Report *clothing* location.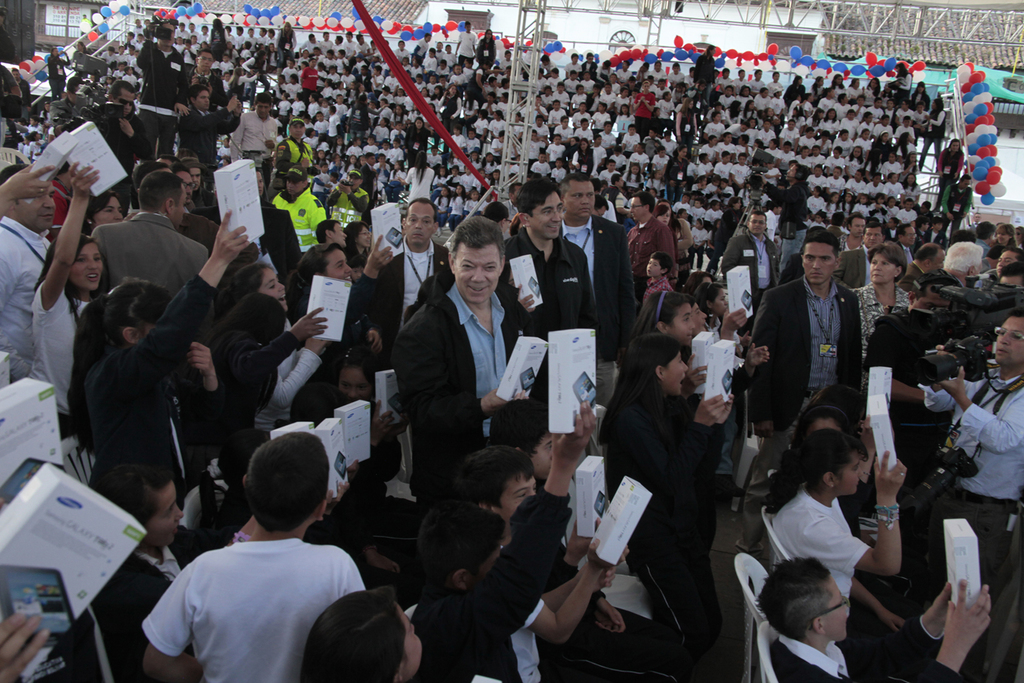
Report: (x1=749, y1=267, x2=865, y2=443).
